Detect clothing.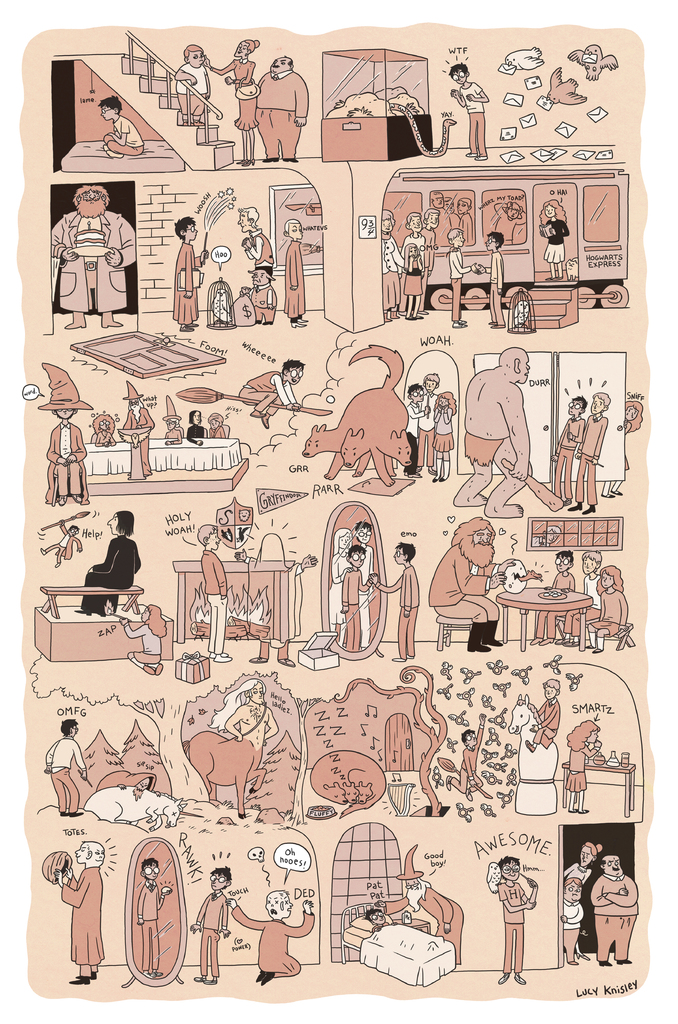
Detected at select_region(563, 573, 602, 639).
